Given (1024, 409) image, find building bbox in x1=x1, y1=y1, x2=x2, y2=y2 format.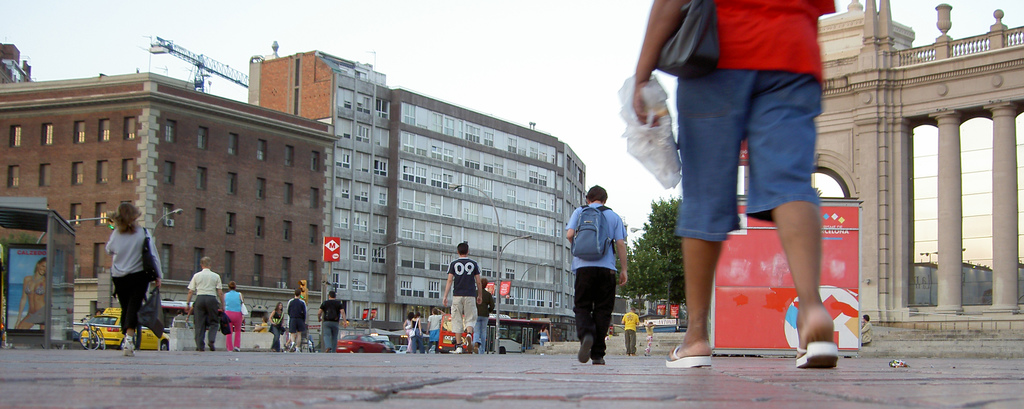
x1=0, y1=72, x2=342, y2=346.
